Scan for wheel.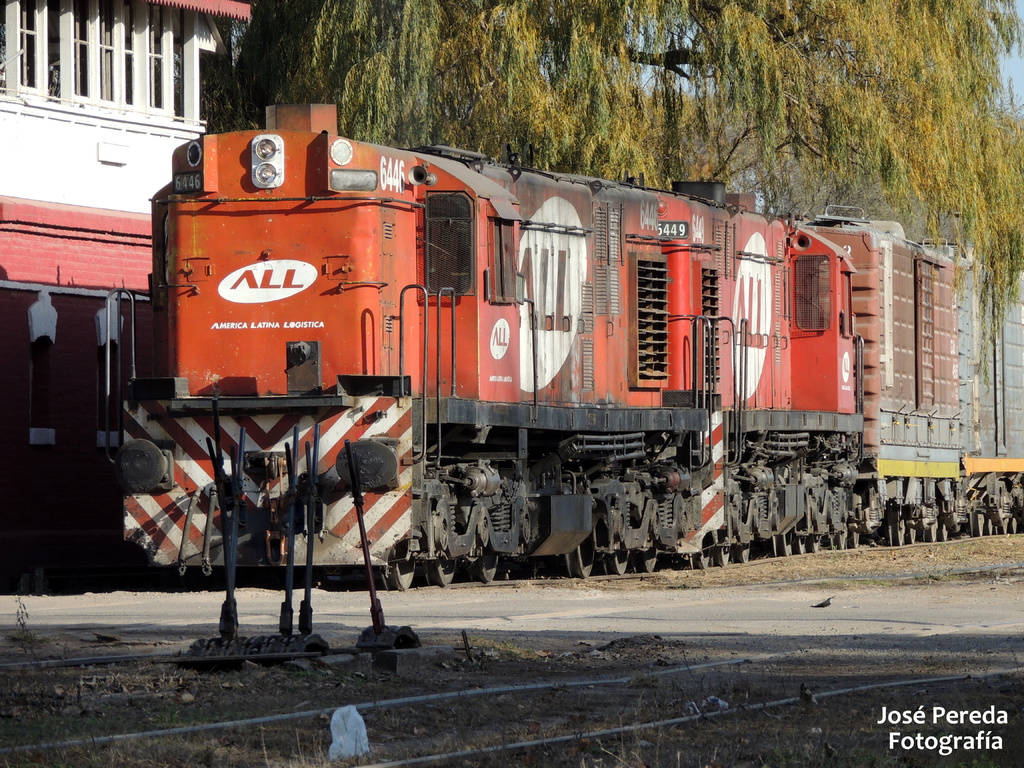
Scan result: [x1=382, y1=559, x2=419, y2=598].
